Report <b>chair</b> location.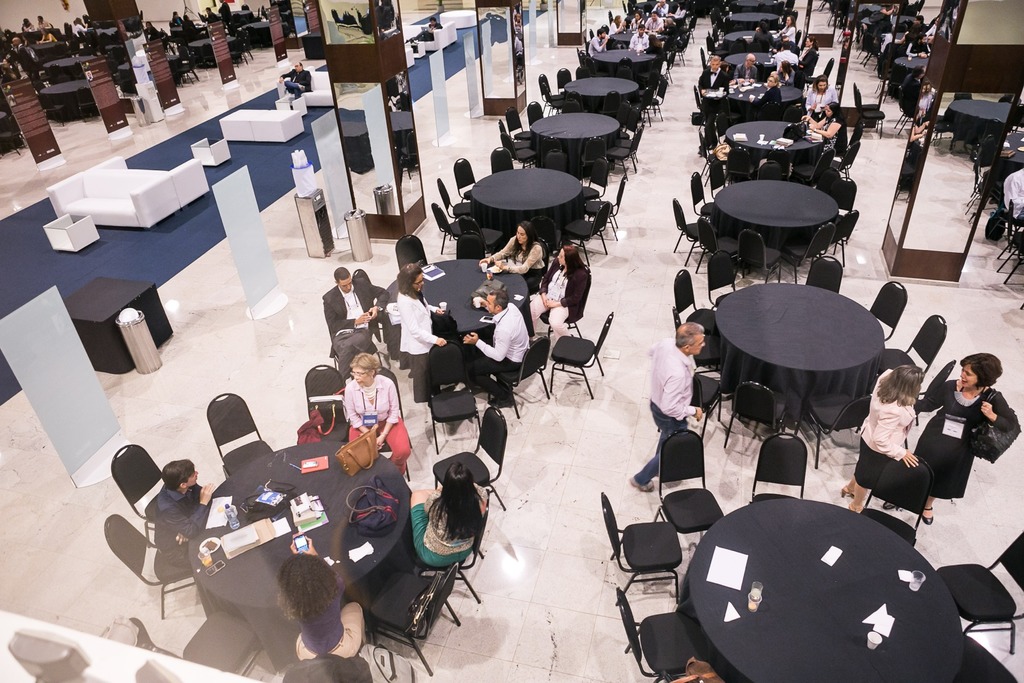
Report: 676 267 724 336.
